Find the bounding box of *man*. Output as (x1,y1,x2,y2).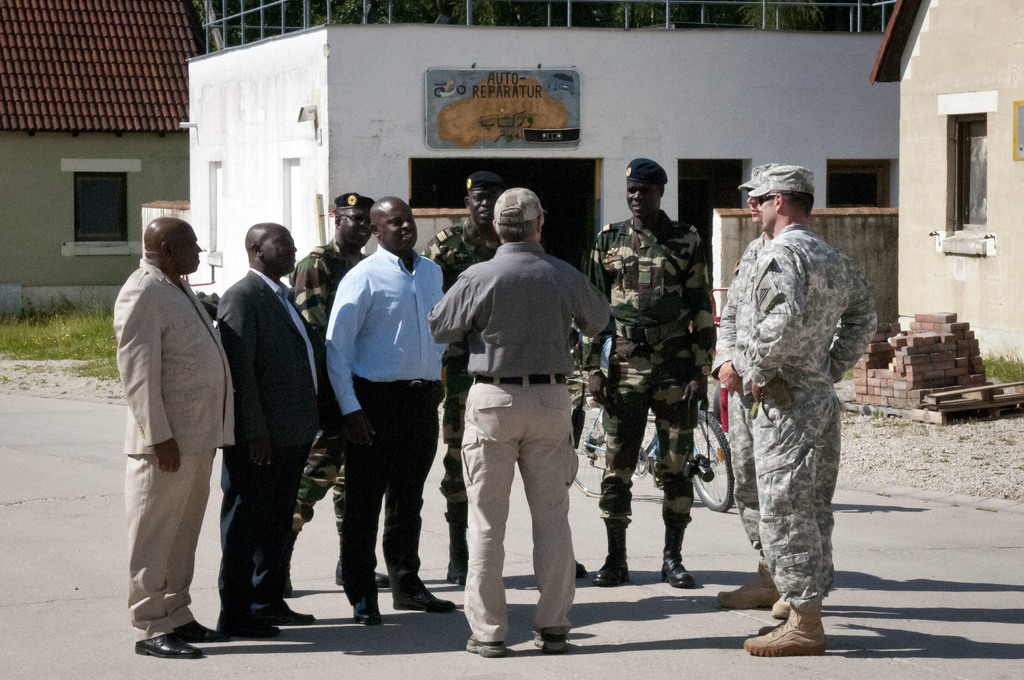
(422,177,586,581).
